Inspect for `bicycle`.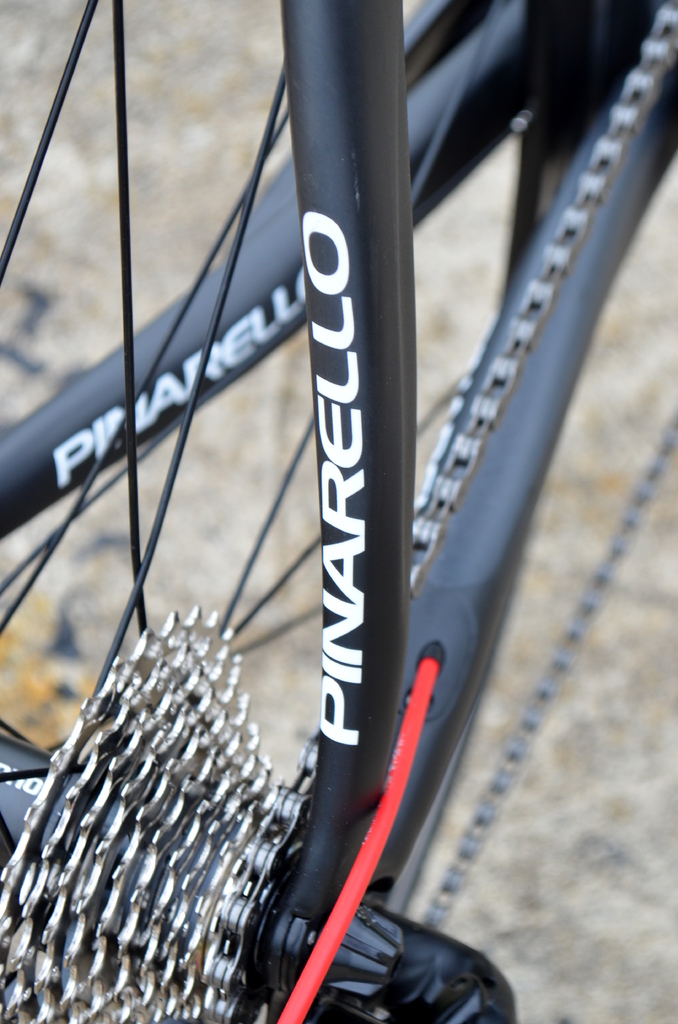
Inspection: 9/0/593/1023.
